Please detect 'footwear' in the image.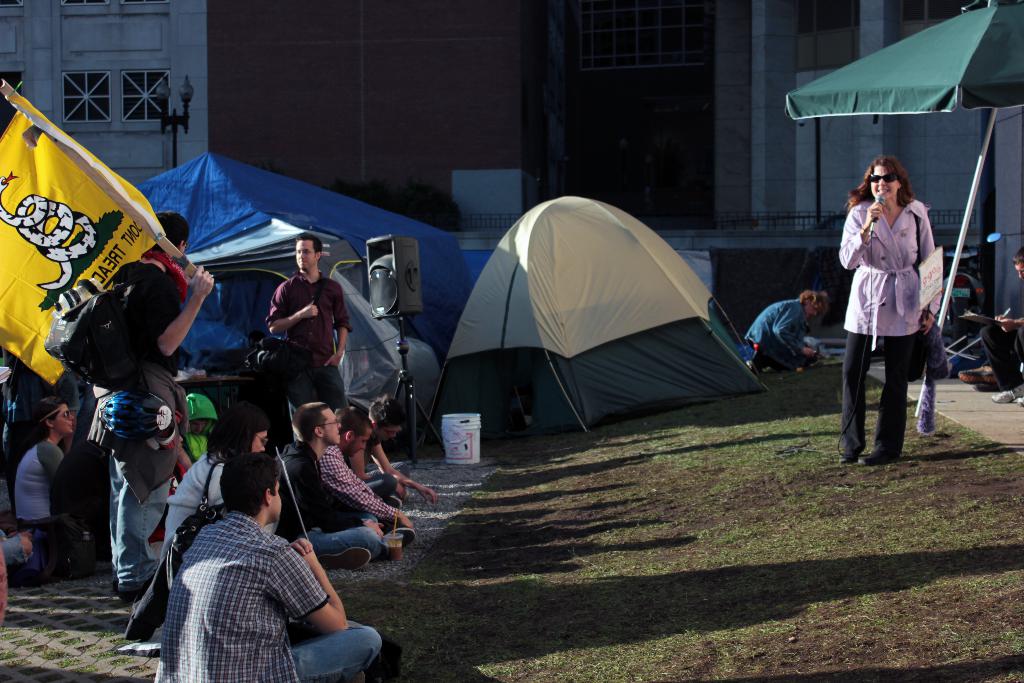
[left=971, top=378, right=1018, bottom=392].
